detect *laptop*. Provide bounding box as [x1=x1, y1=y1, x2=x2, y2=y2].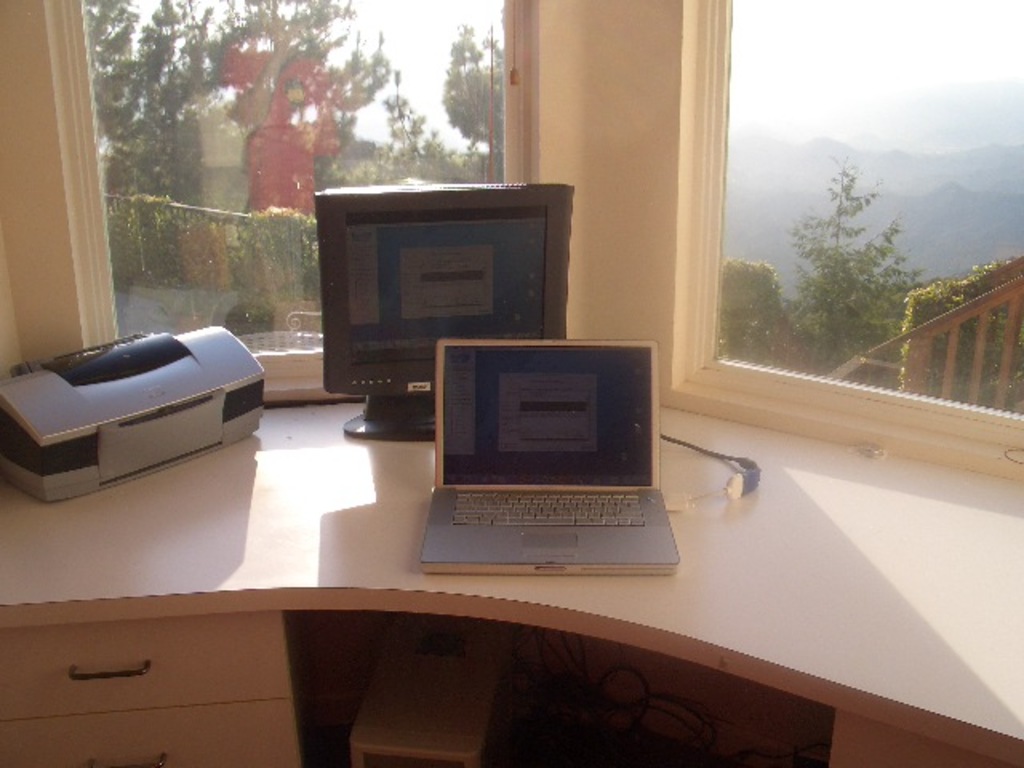
[x1=416, y1=325, x2=662, y2=589].
